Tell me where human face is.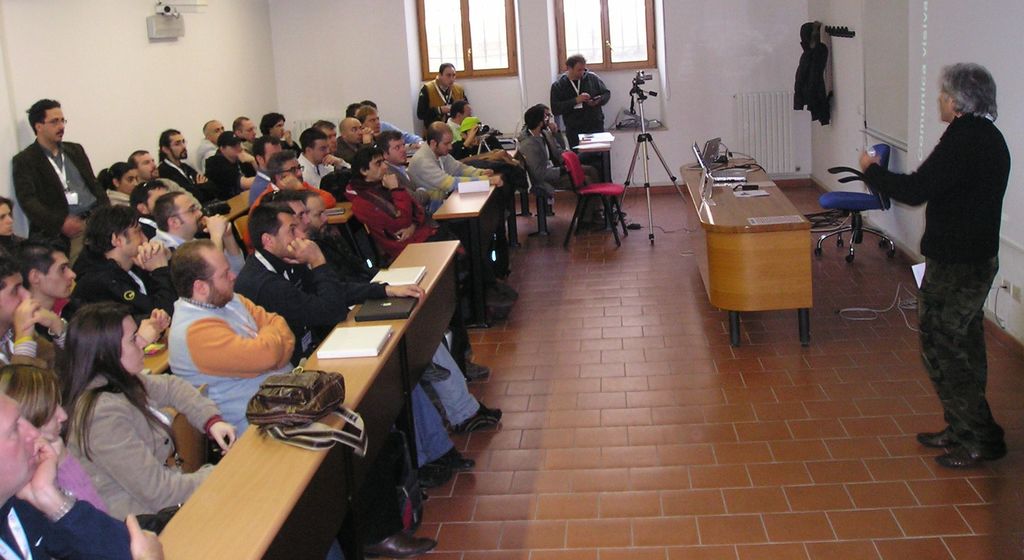
human face is at select_region(273, 118, 284, 136).
